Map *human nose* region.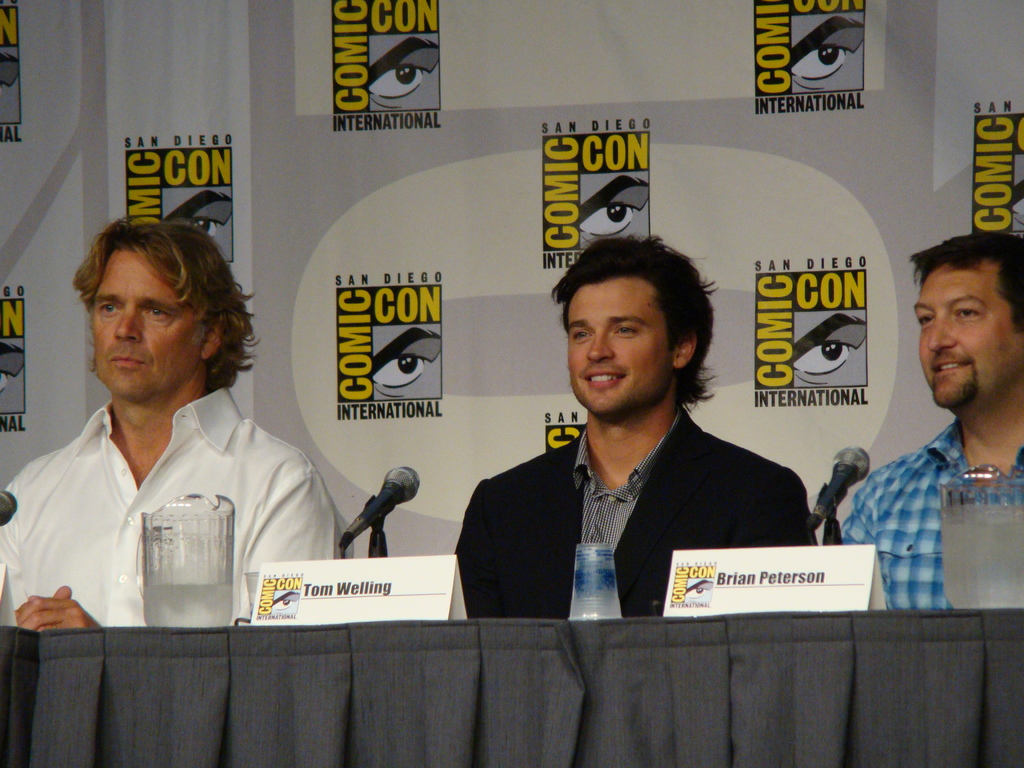
Mapped to bbox=(927, 314, 959, 349).
